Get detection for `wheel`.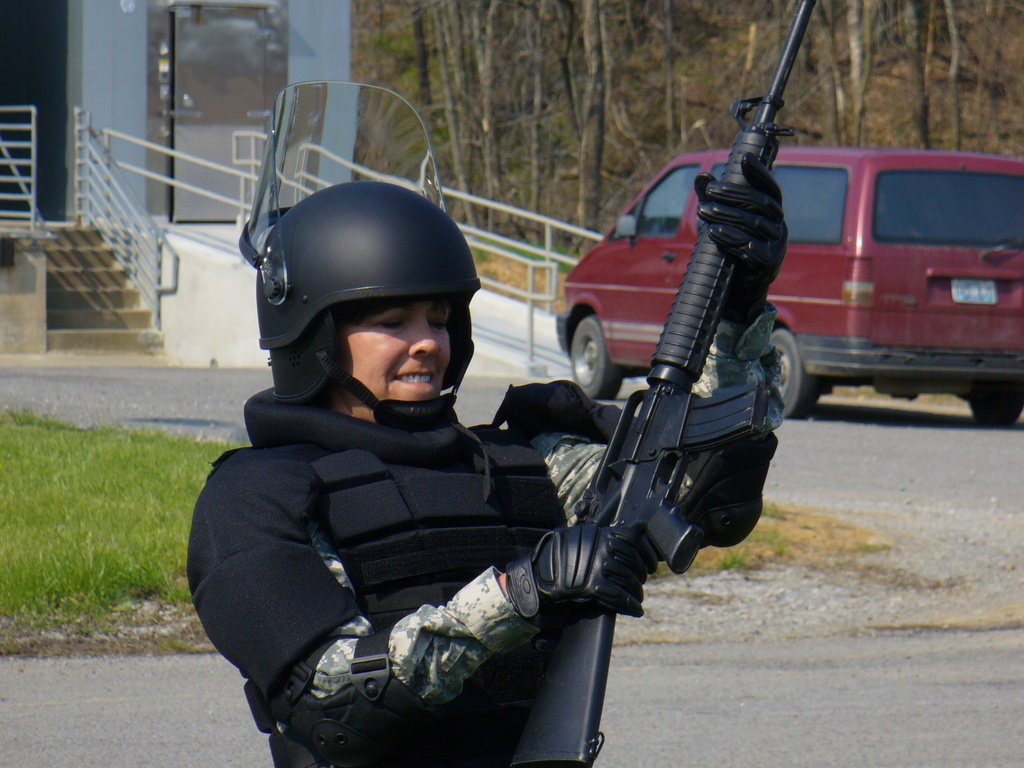
Detection: bbox=[566, 317, 616, 399].
